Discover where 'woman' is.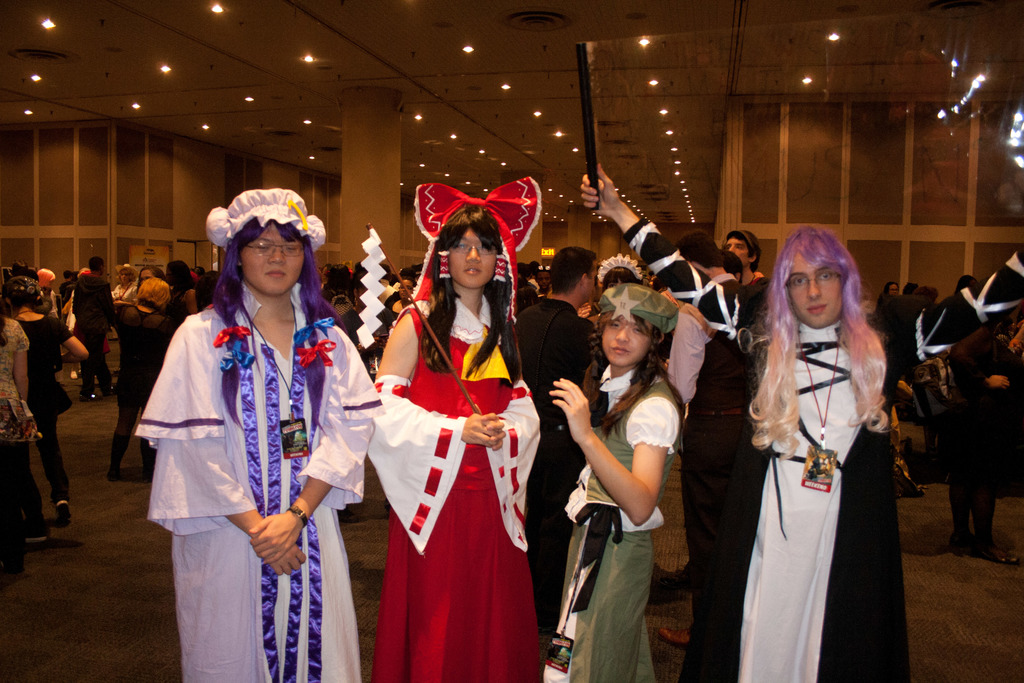
Discovered at <box>4,276,90,550</box>.
